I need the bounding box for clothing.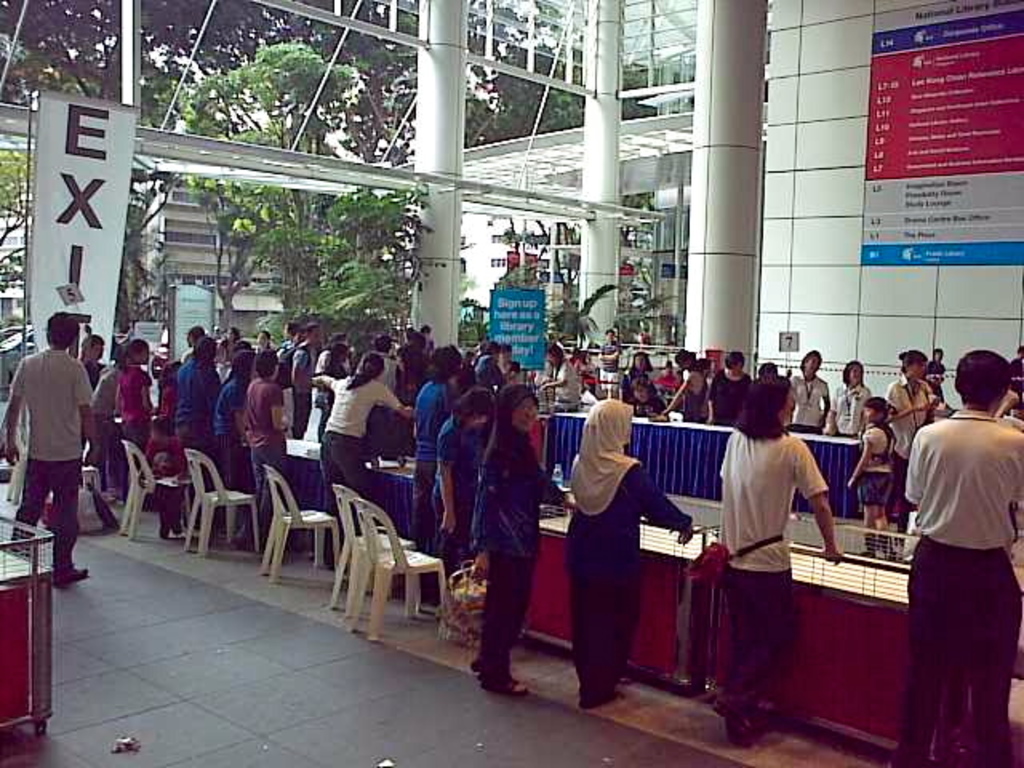
Here it is: BBox(616, 366, 645, 403).
